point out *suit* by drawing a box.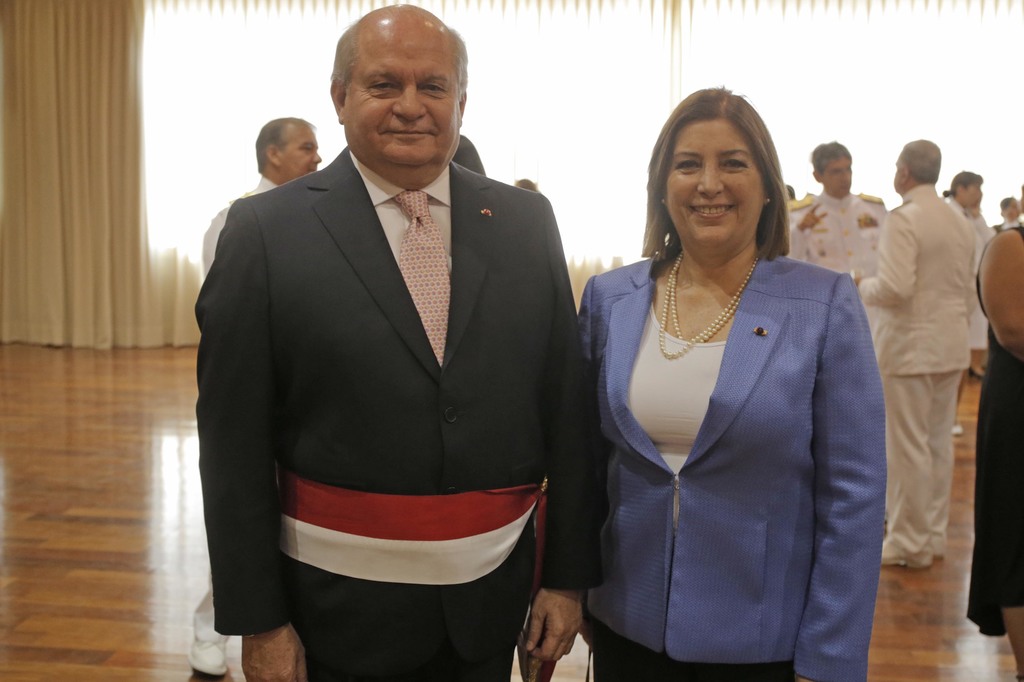
858:185:975:568.
